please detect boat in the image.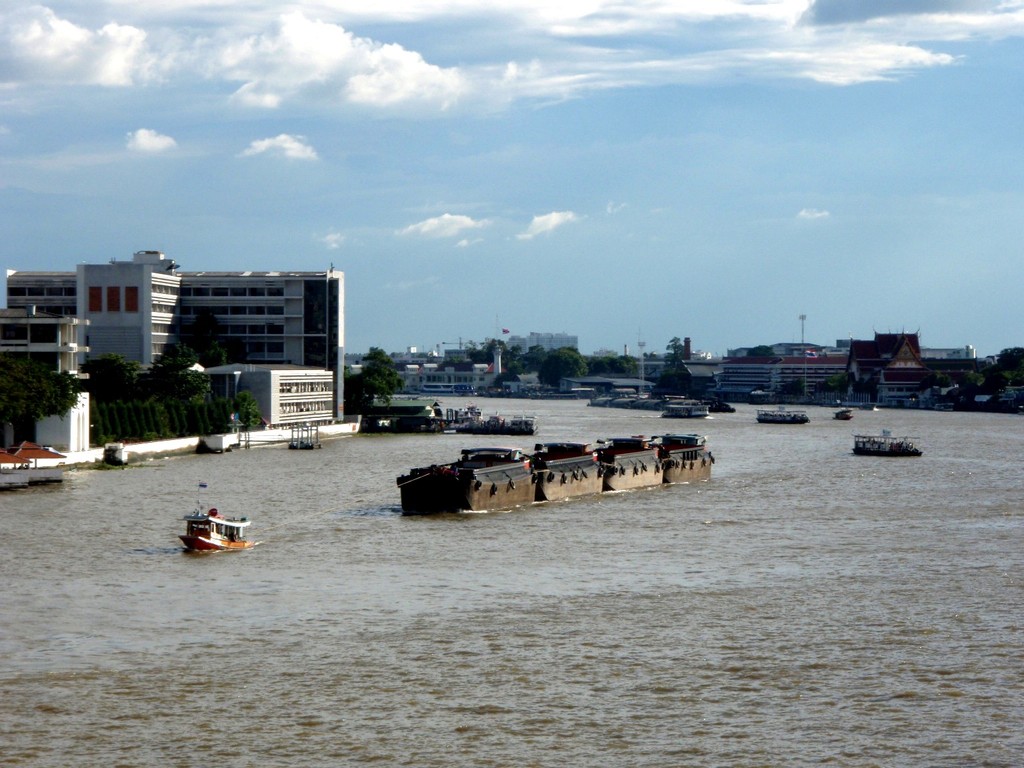
BBox(600, 442, 658, 489).
